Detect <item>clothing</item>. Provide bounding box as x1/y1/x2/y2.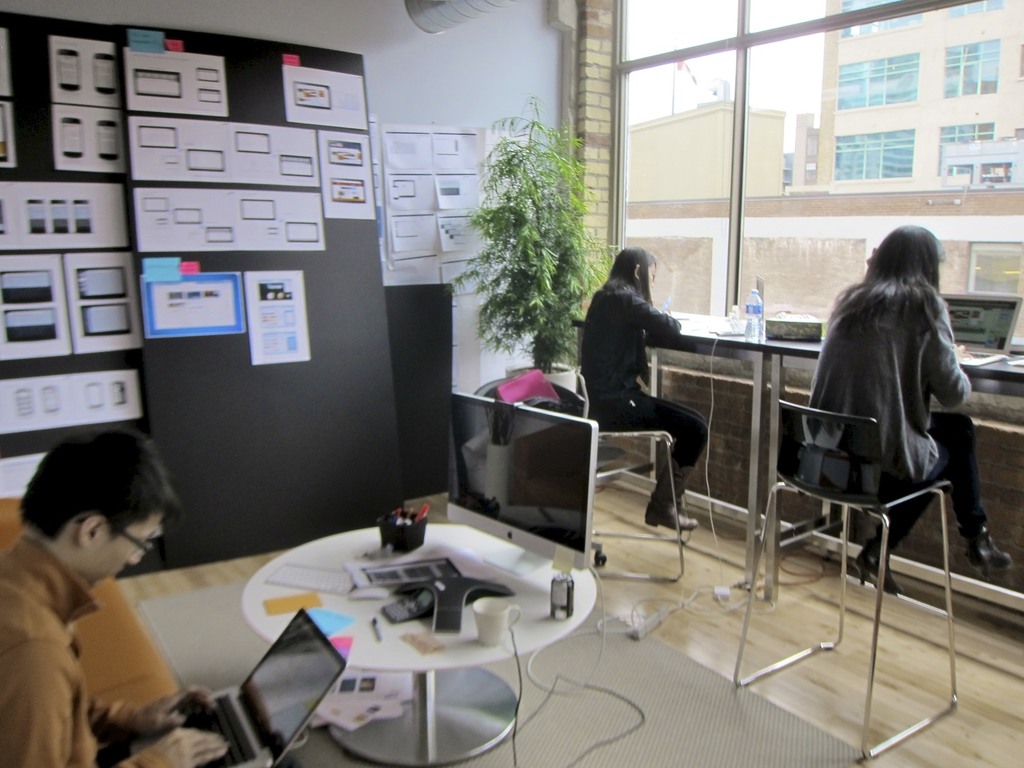
800/227/990/569.
